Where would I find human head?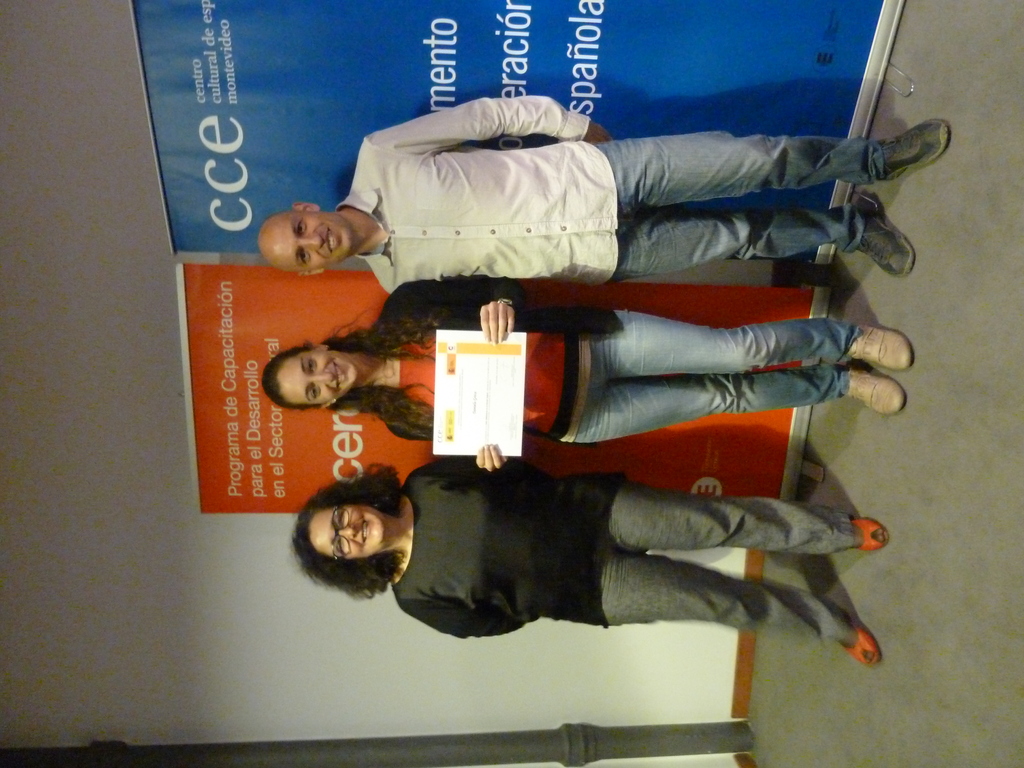
At select_region(268, 333, 376, 412).
